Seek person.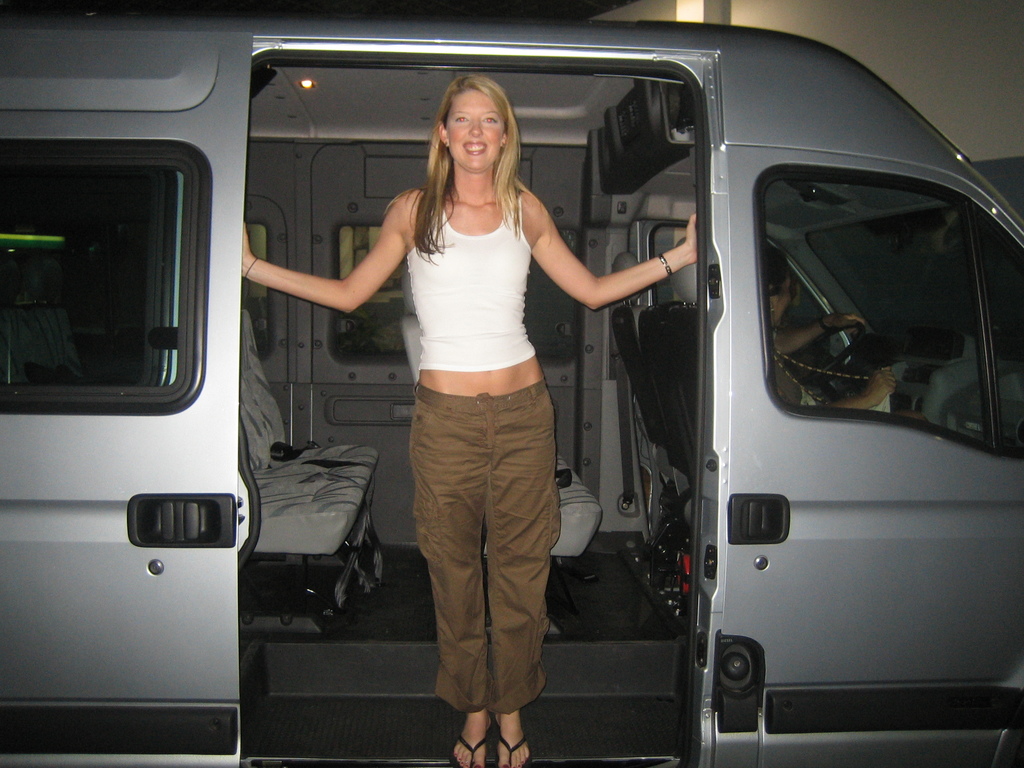
l=234, t=70, r=700, b=767.
